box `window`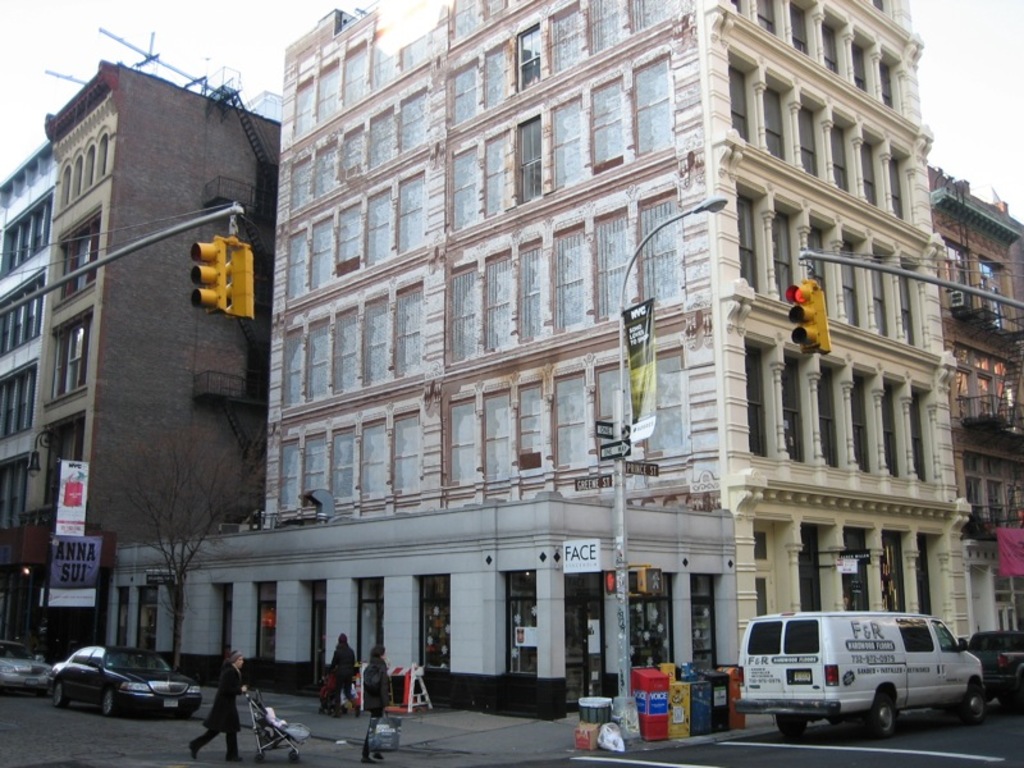
x1=800, y1=105, x2=820, y2=177
